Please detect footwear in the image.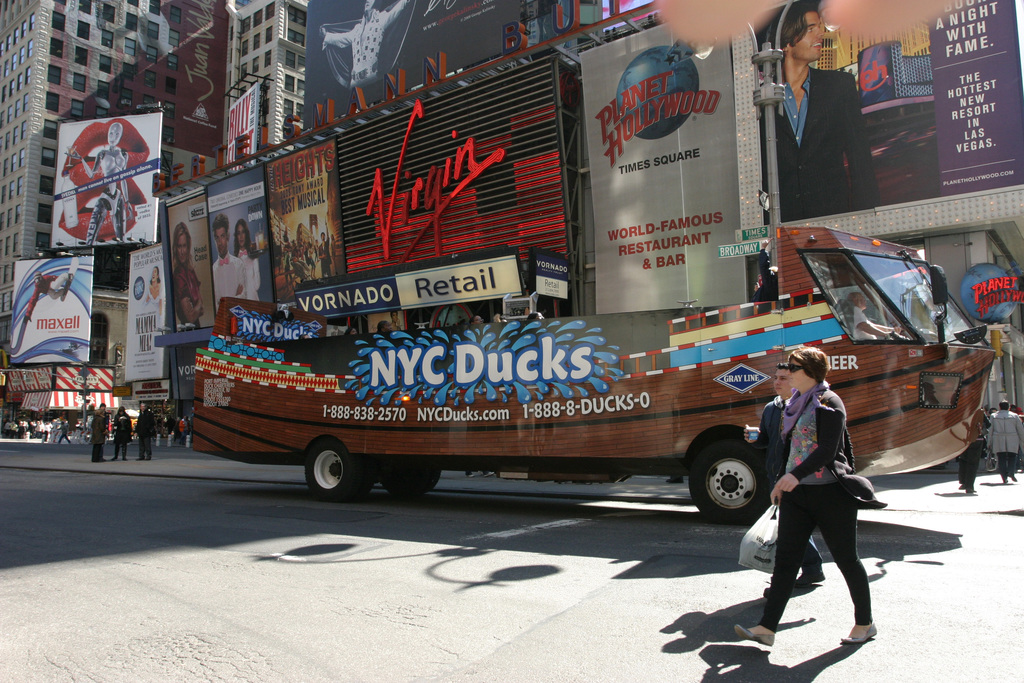
[x1=789, y1=565, x2=826, y2=586].
